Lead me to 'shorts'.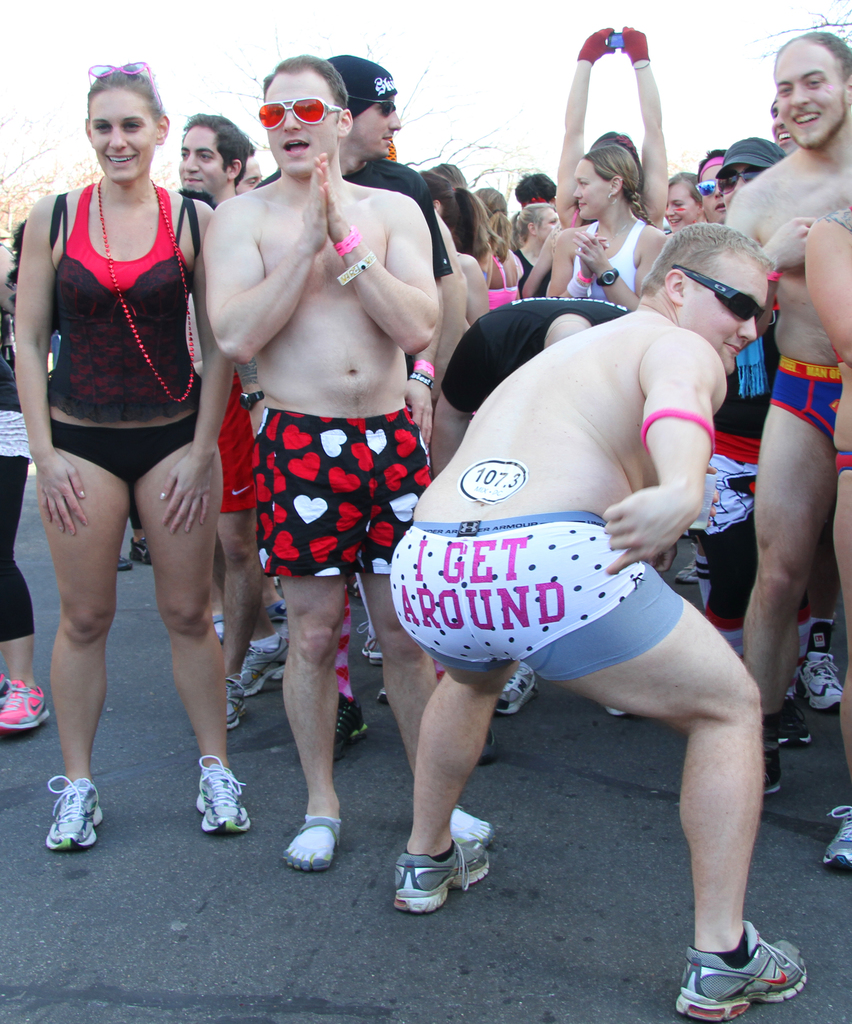
Lead to (242,421,420,619).
